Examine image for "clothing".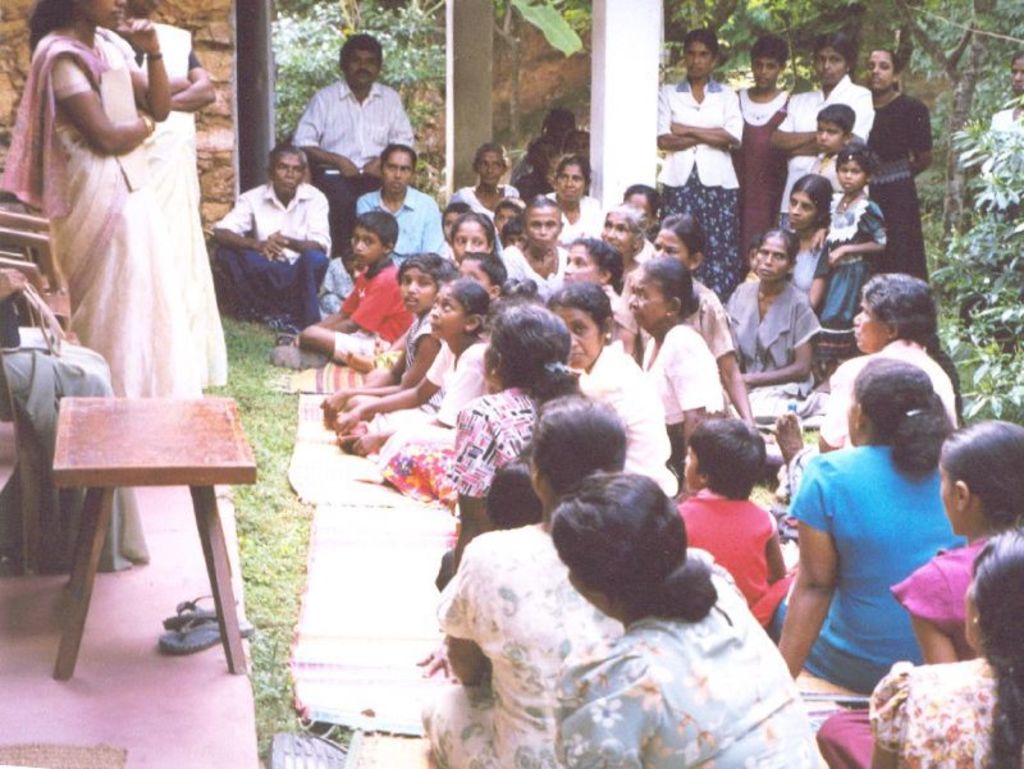
Examination result: 768 439 963 691.
